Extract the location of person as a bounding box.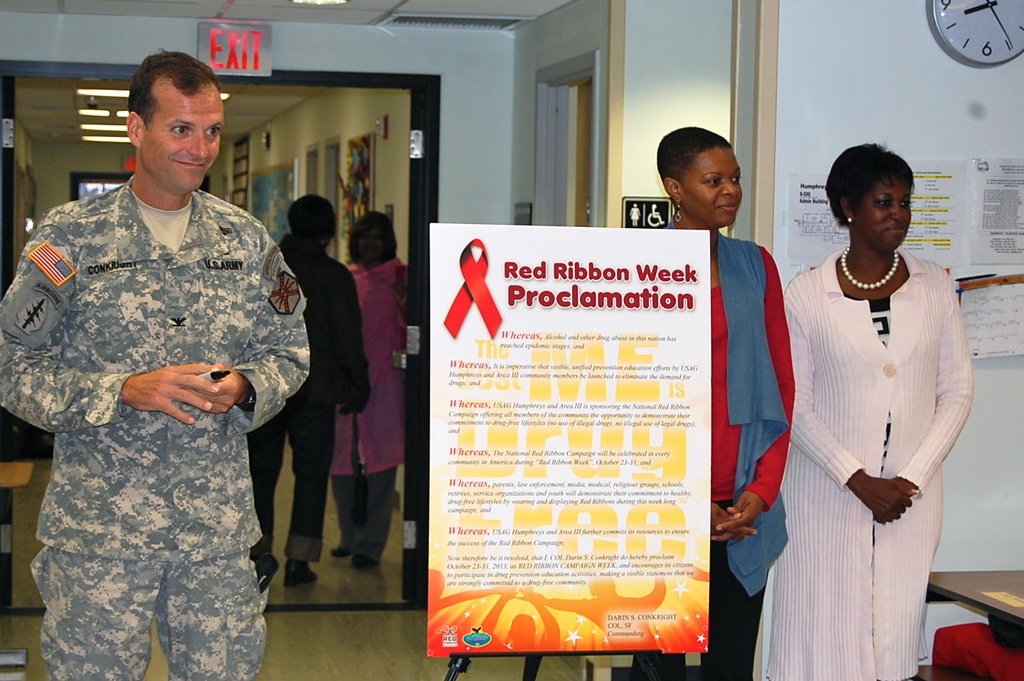
0:44:314:680.
